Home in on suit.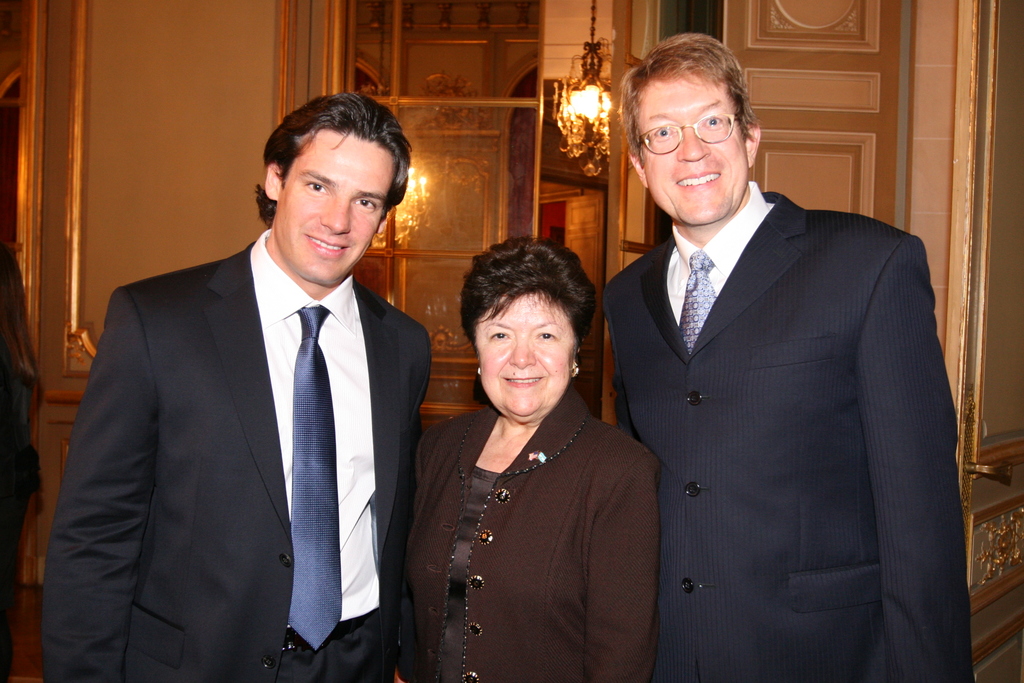
Homed in at select_region(605, 182, 979, 682).
